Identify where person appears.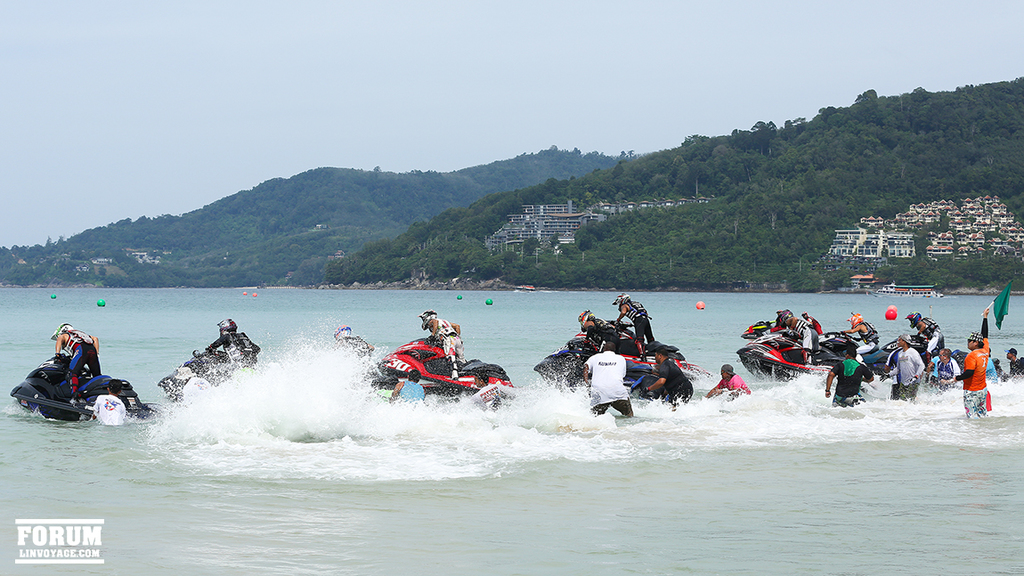
Appears at pyautogui.locateOnScreen(191, 319, 259, 393).
